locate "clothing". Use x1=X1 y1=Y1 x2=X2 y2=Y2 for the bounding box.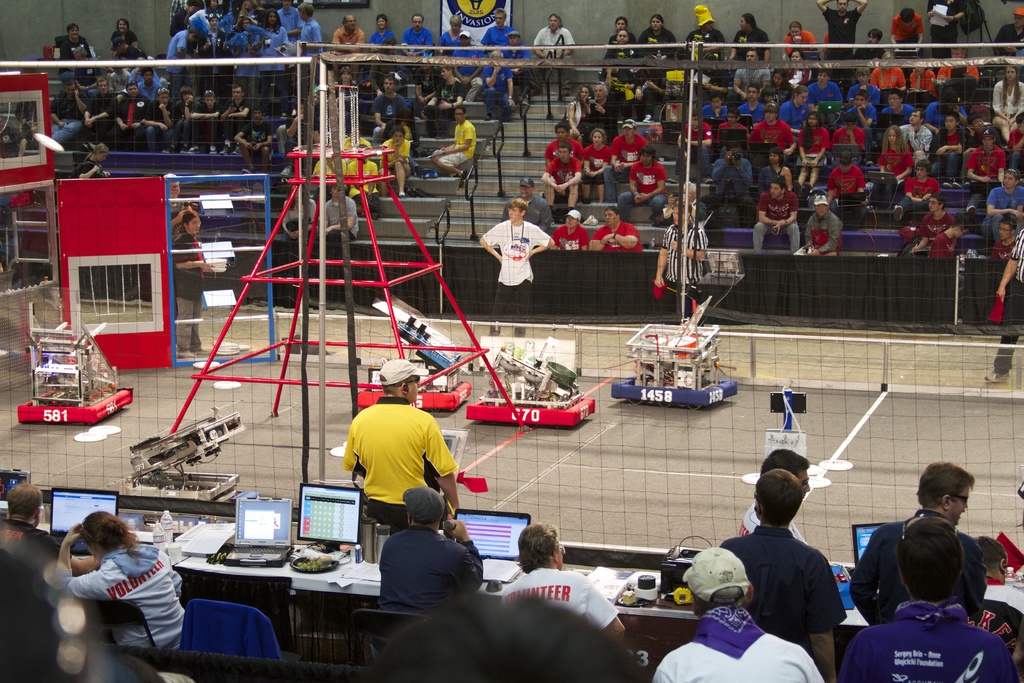
x1=530 y1=24 x2=574 y2=95.
